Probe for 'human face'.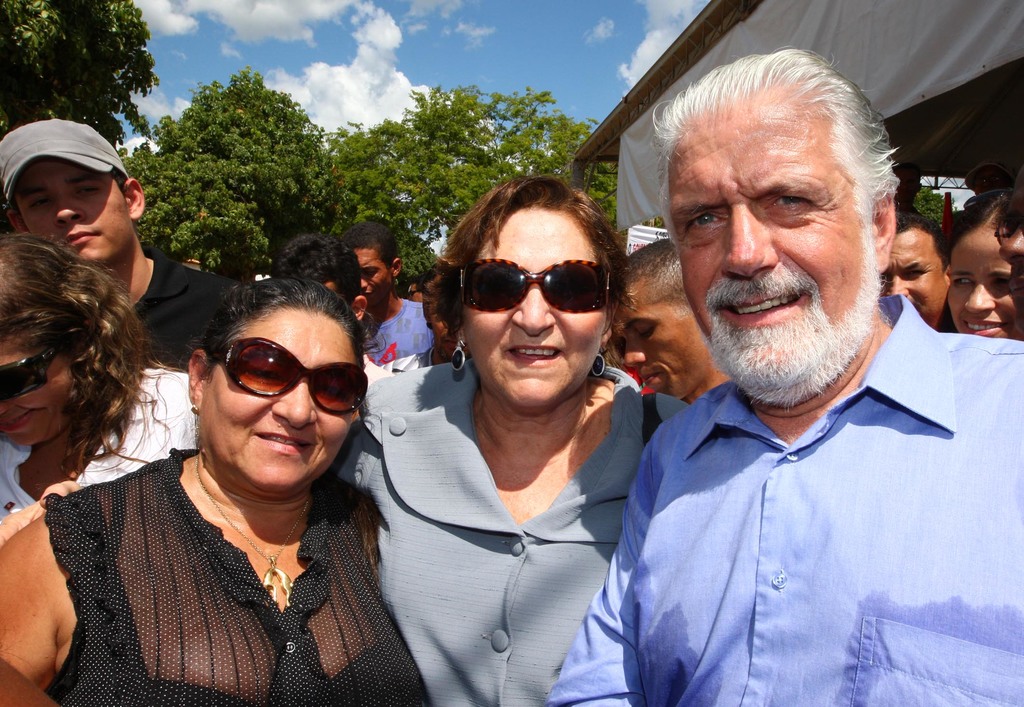
Probe result: (left=0, top=331, right=83, bottom=448).
